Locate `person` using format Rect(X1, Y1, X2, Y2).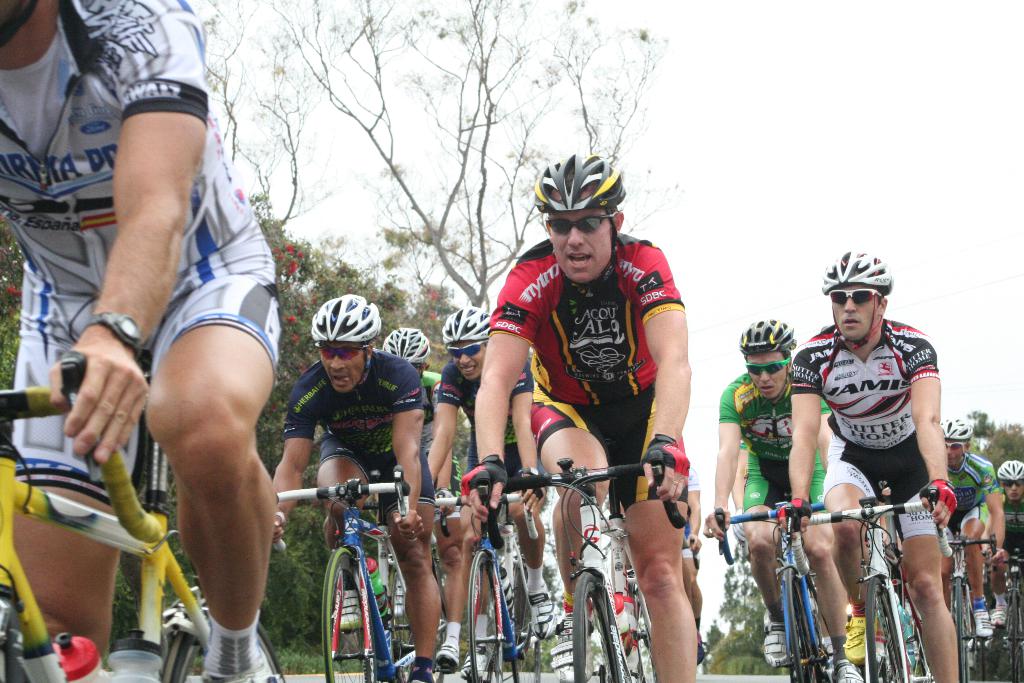
Rect(804, 582, 835, 666).
